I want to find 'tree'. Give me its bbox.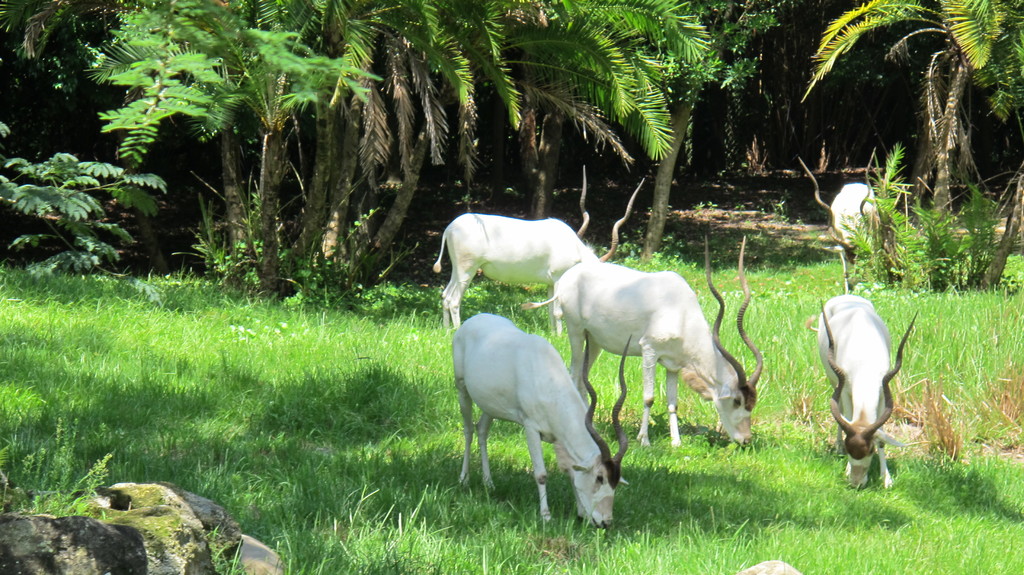
Rect(791, 0, 1023, 287).
